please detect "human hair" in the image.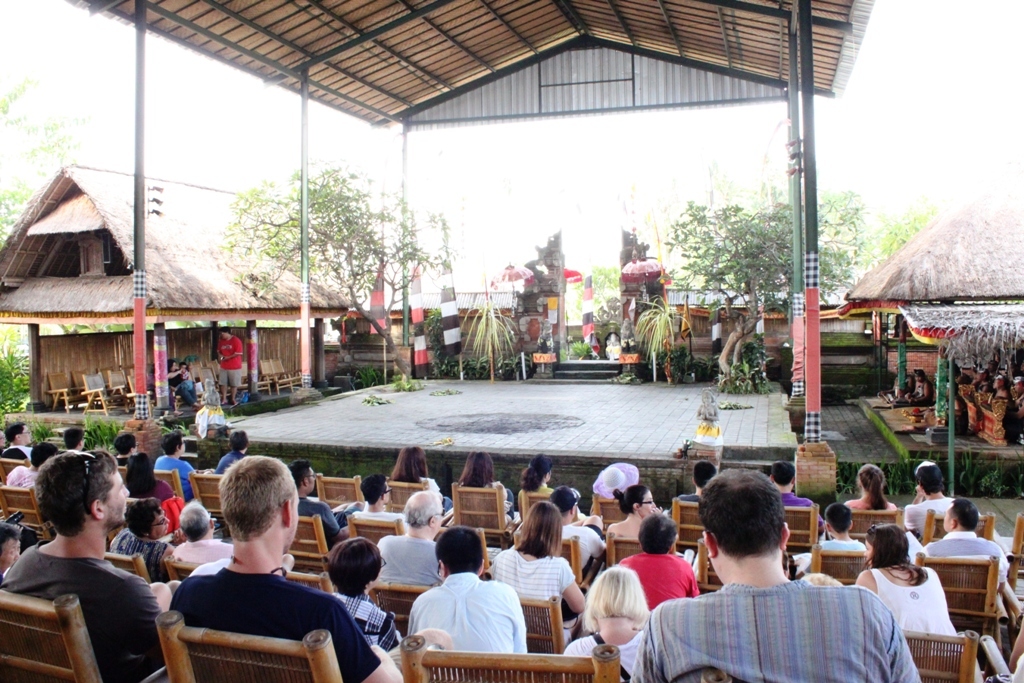
855, 461, 891, 512.
